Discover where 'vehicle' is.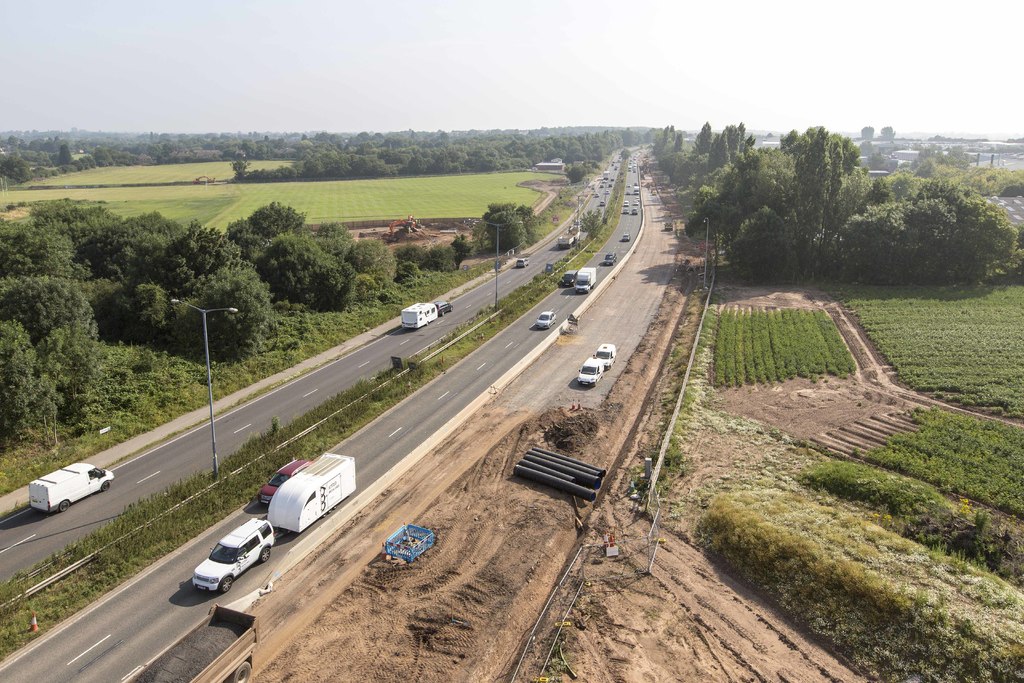
Discovered at 252:457:309:505.
